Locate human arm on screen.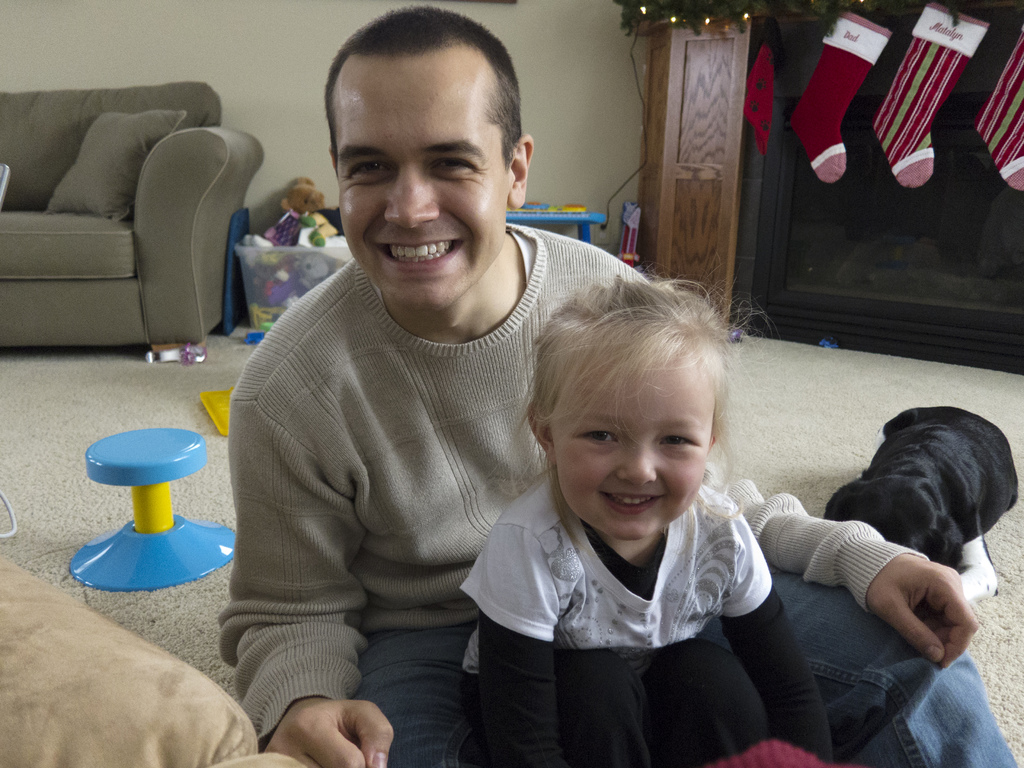
On screen at <region>609, 256, 982, 667</region>.
